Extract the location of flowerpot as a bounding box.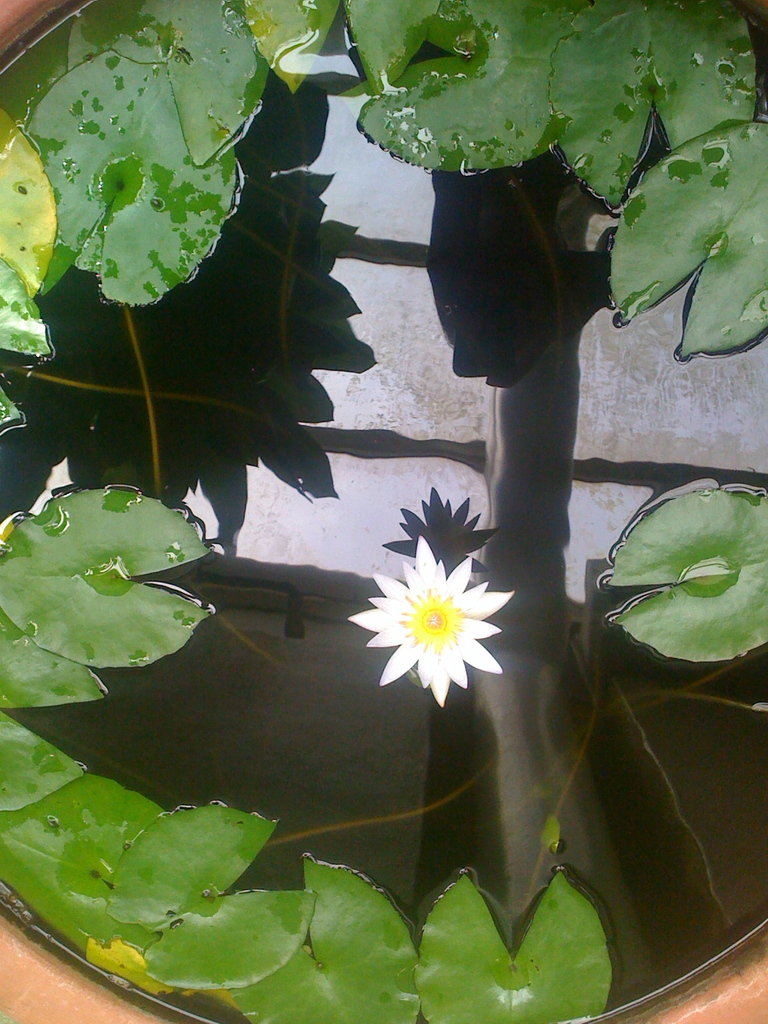
bbox=[0, 0, 767, 1023].
